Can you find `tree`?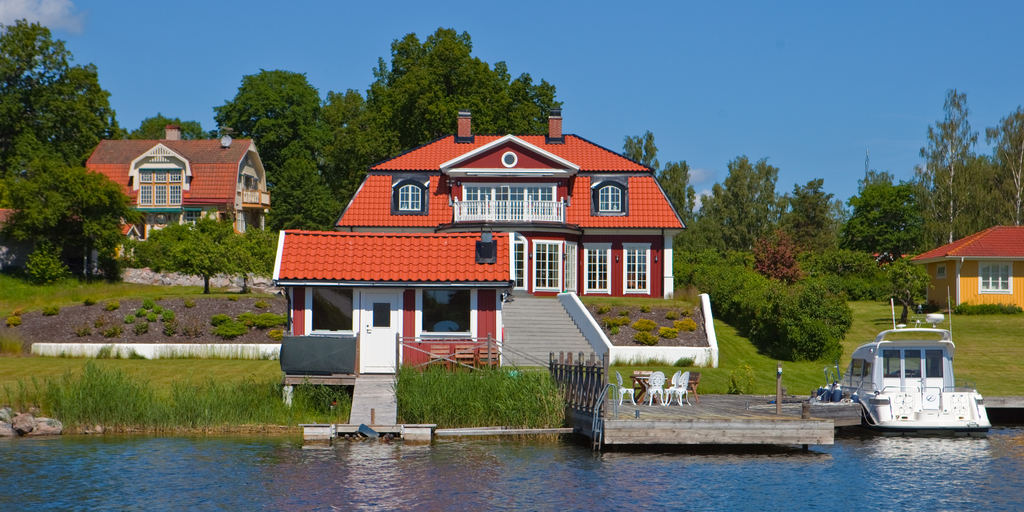
Yes, bounding box: pyautogui.locateOnScreen(778, 177, 840, 250).
